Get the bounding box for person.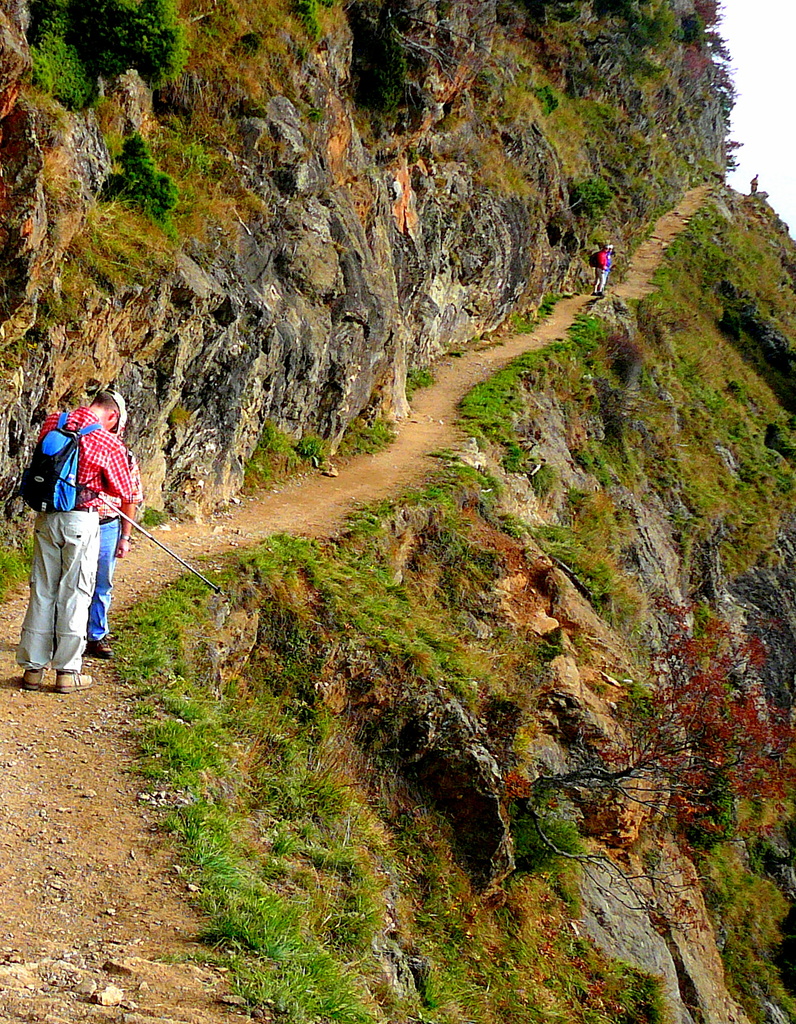
region(592, 243, 608, 296).
